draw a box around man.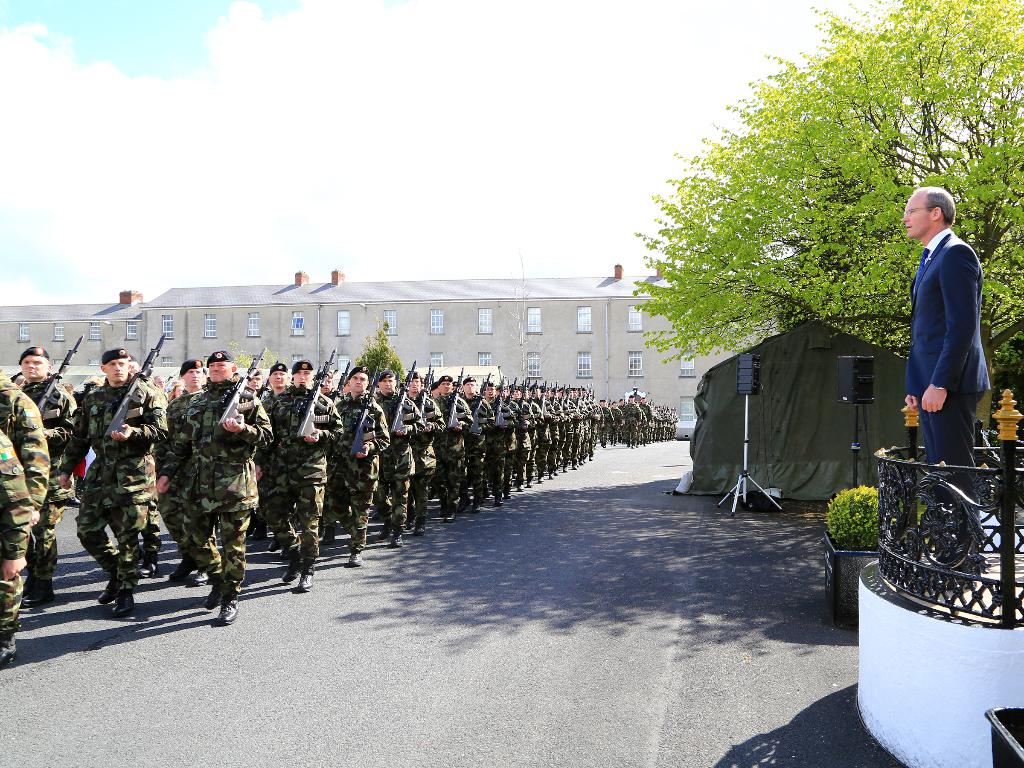
<region>76, 351, 177, 625</region>.
